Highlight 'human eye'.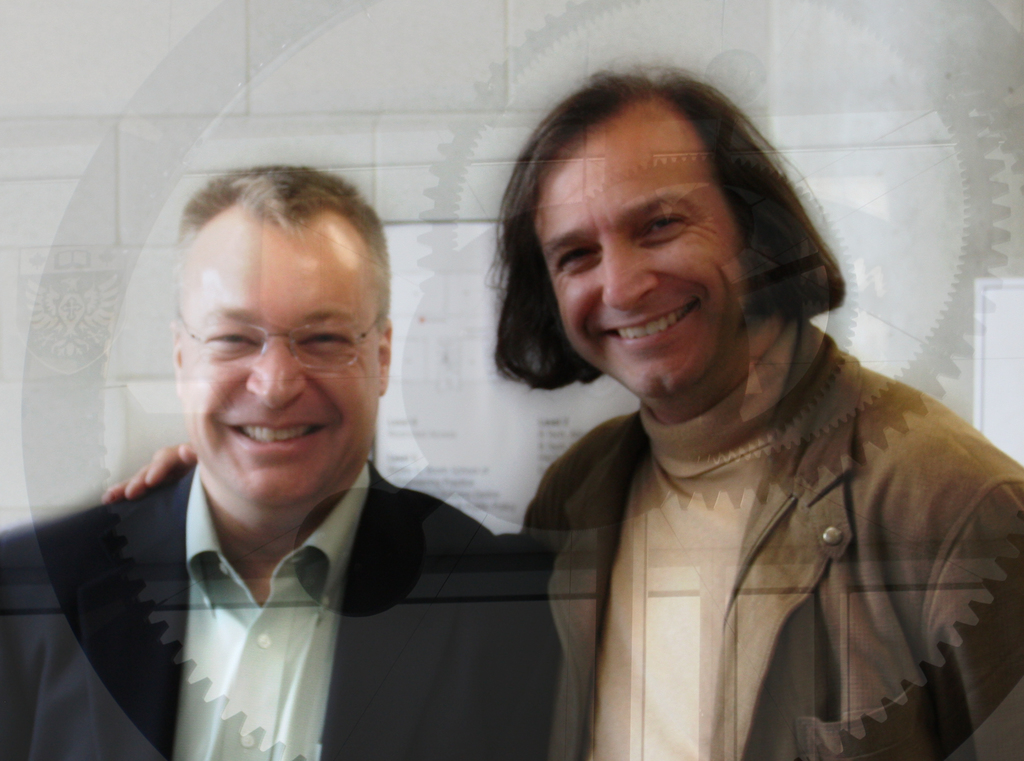
Highlighted region: <region>637, 214, 689, 235</region>.
